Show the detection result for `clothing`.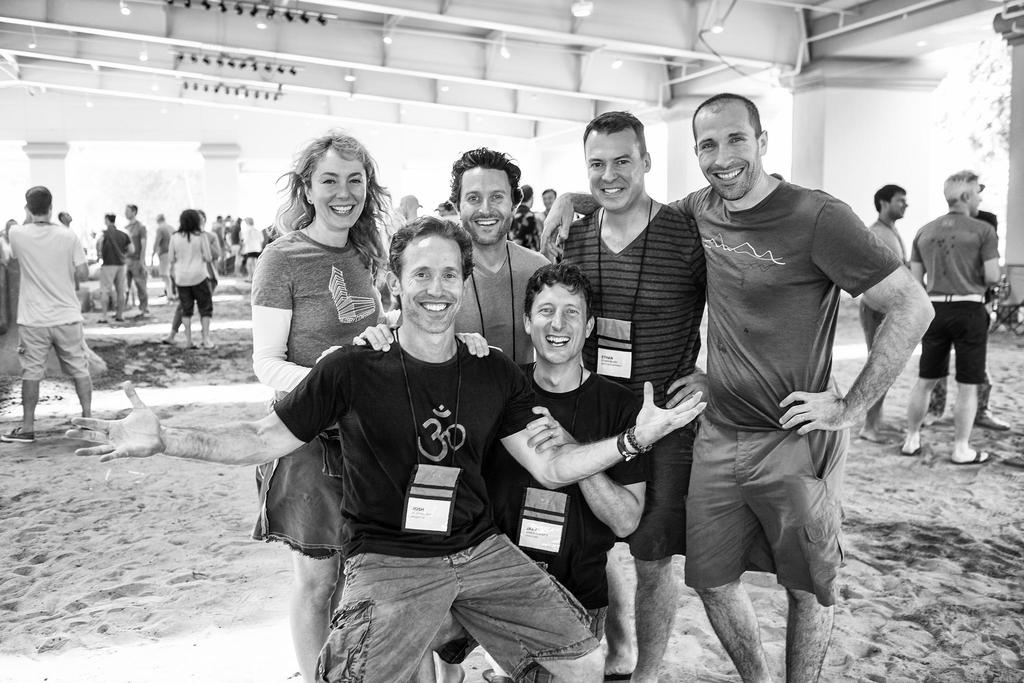
bbox(152, 220, 173, 290).
